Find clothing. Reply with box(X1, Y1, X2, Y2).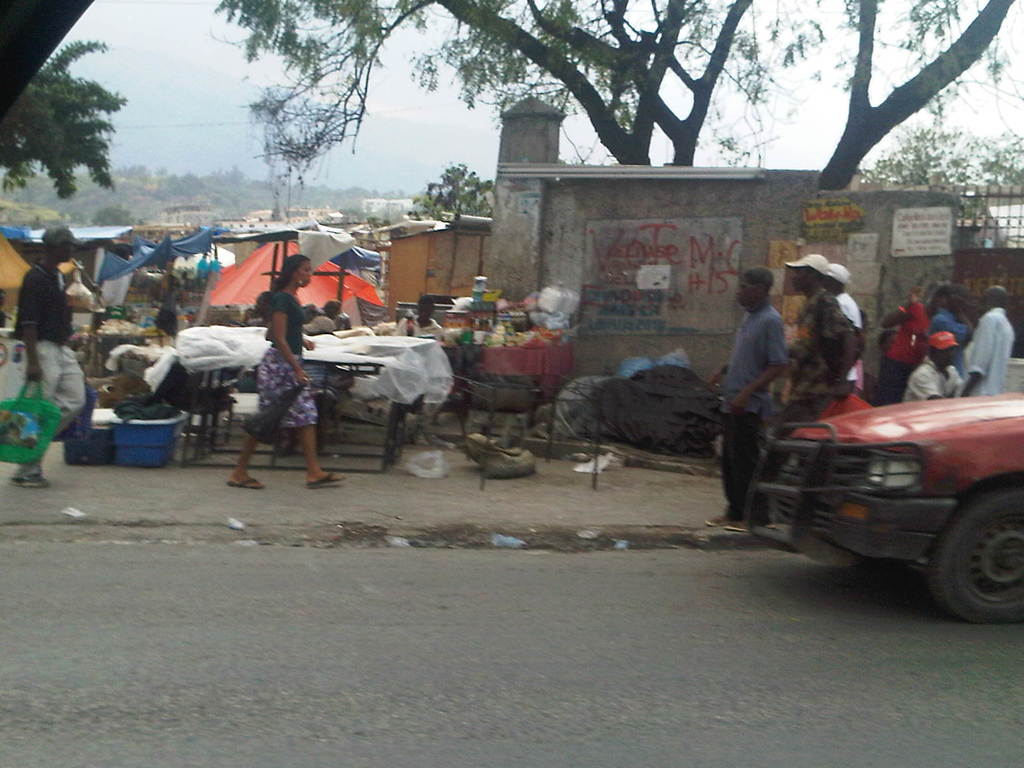
box(336, 314, 348, 334).
